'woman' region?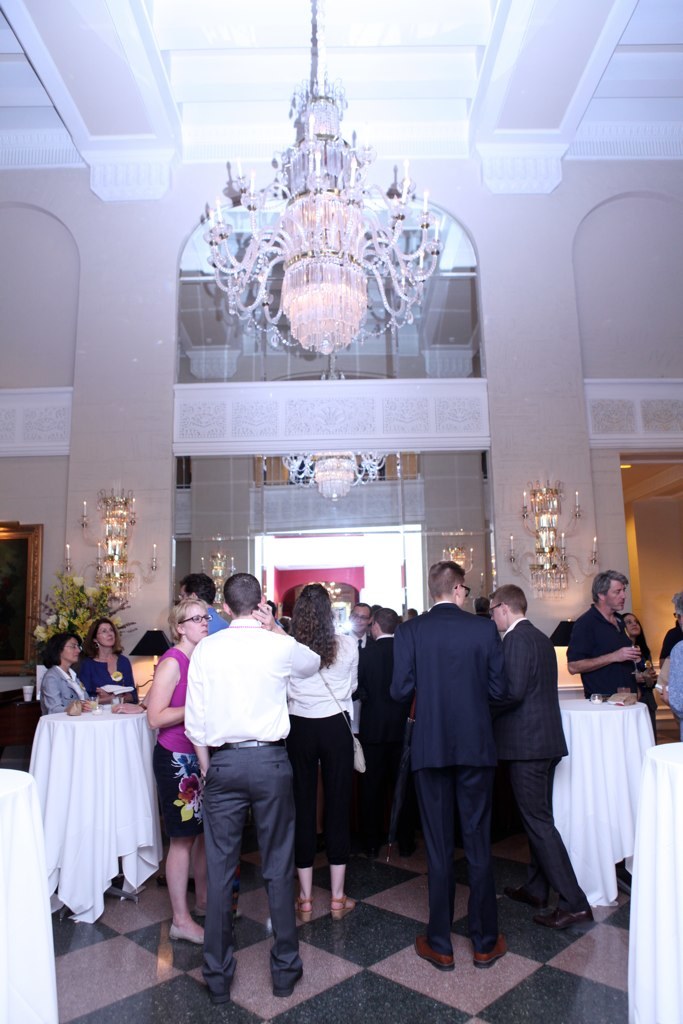
(x1=44, y1=632, x2=88, y2=728)
